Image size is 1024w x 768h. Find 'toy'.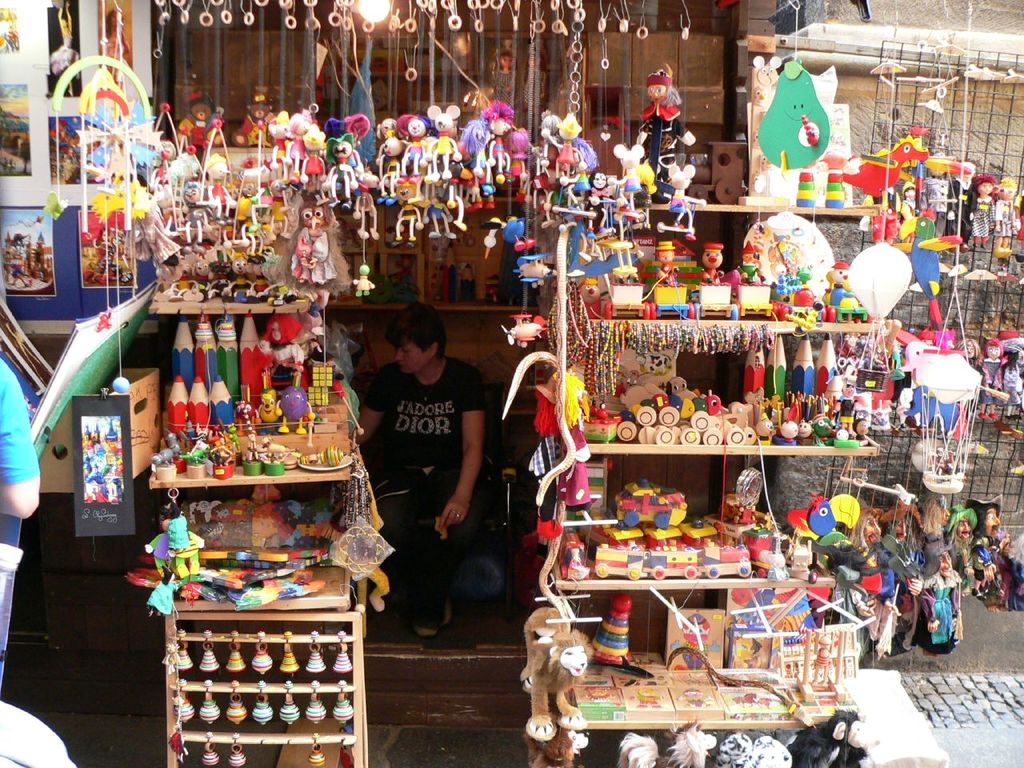
rect(514, 608, 578, 754).
